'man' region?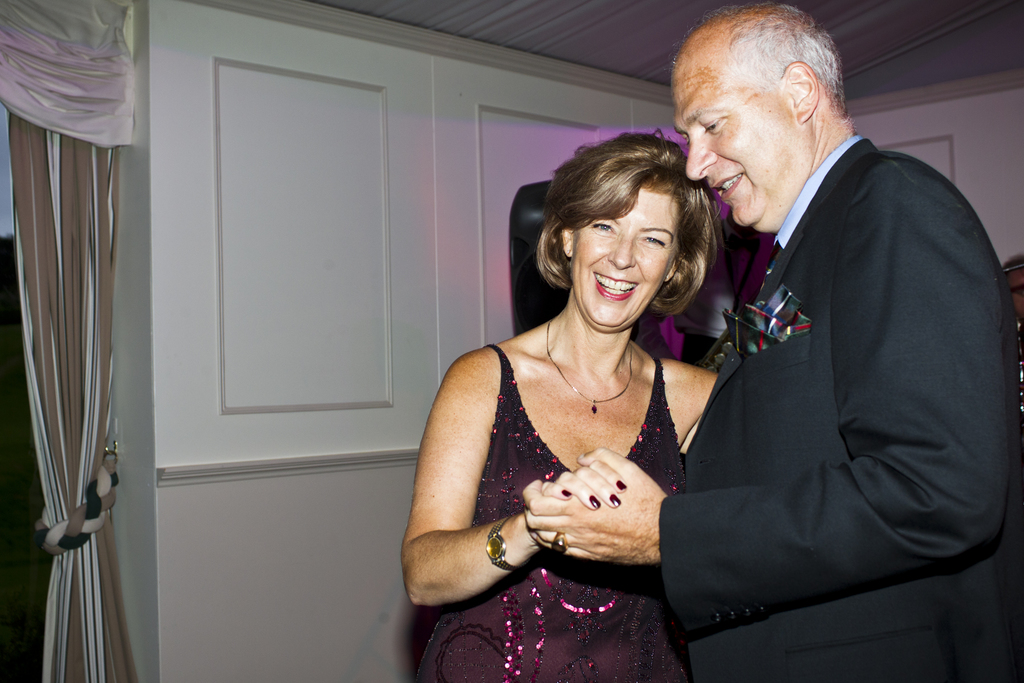
bbox(545, 58, 914, 655)
